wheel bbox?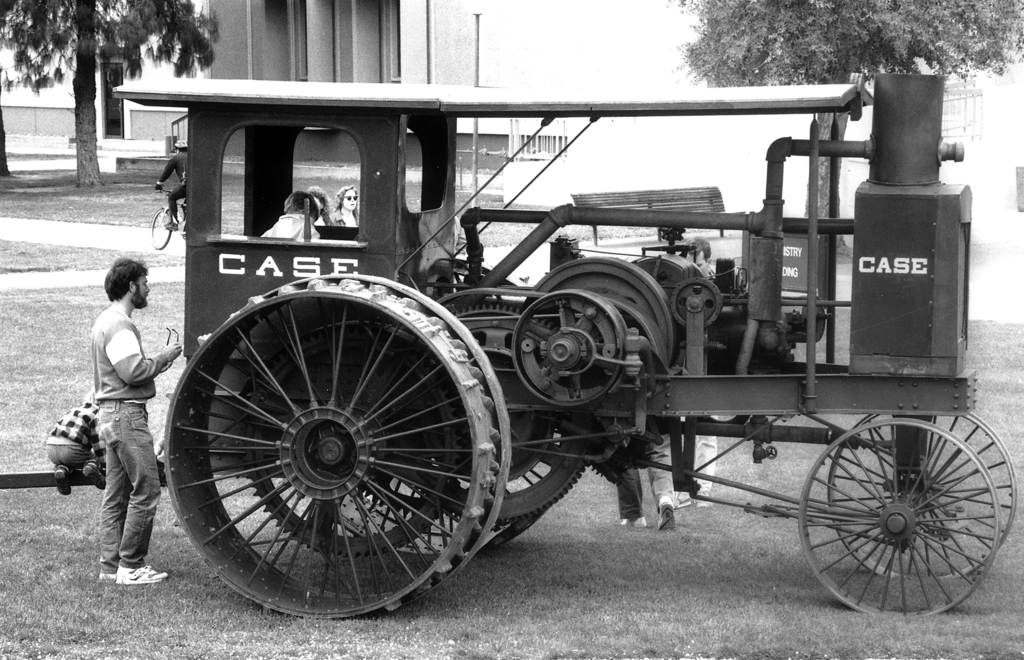
left=511, top=288, right=630, bottom=403
